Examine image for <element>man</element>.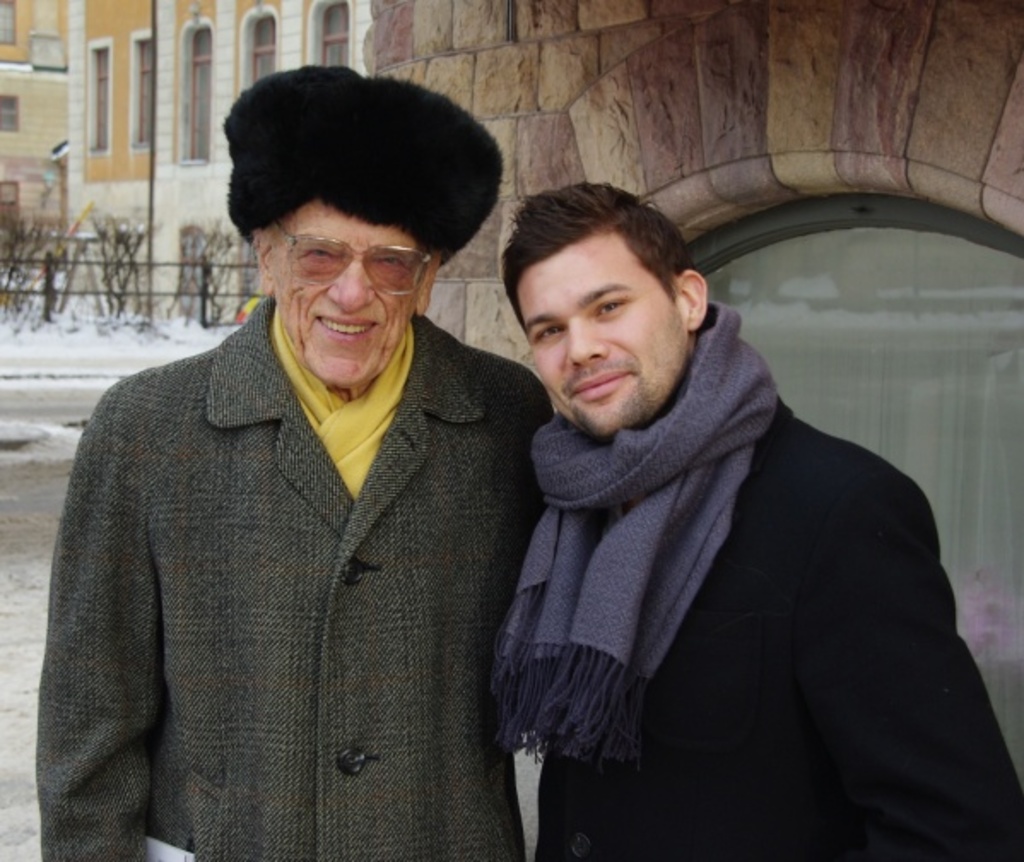
Examination result: region(499, 186, 1022, 860).
